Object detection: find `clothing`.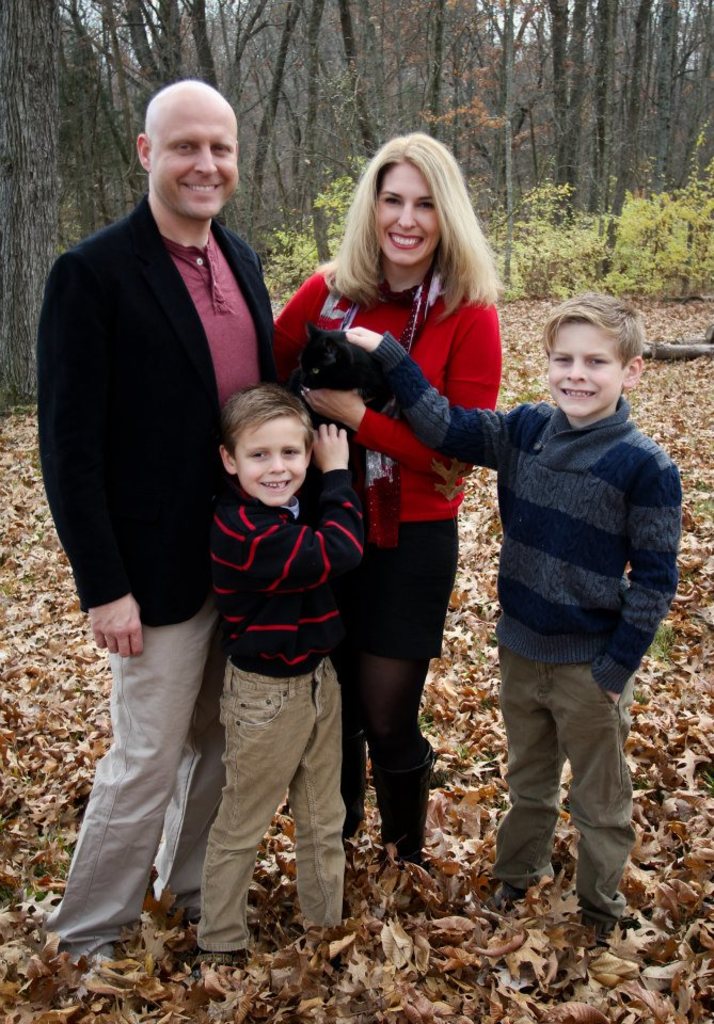
crop(287, 263, 504, 878).
